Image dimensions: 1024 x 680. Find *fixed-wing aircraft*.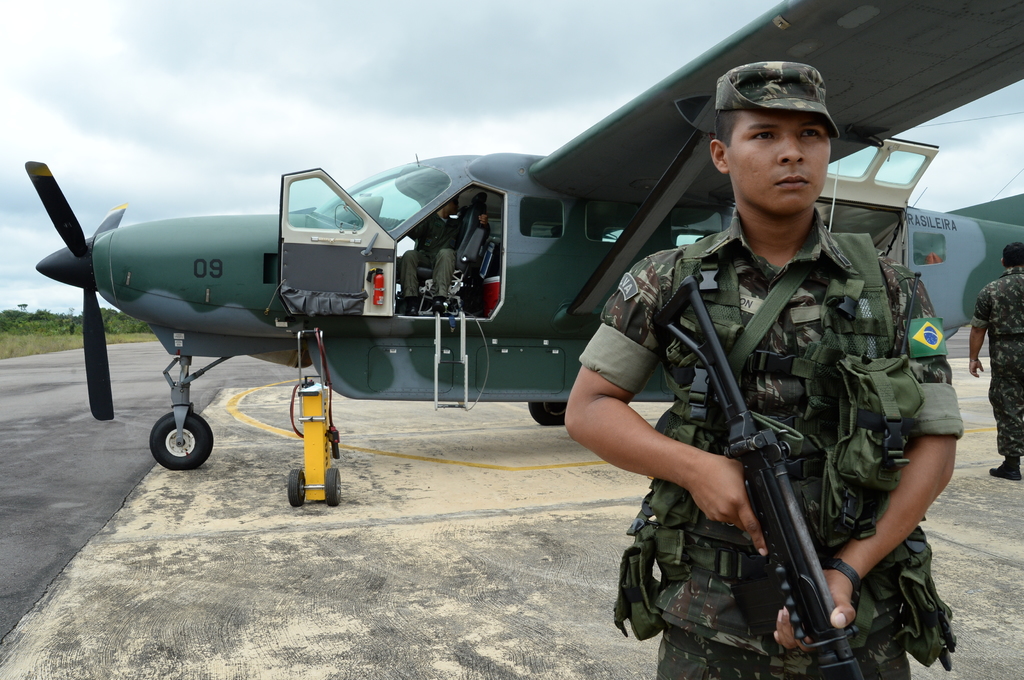
22 0 1023 510.
